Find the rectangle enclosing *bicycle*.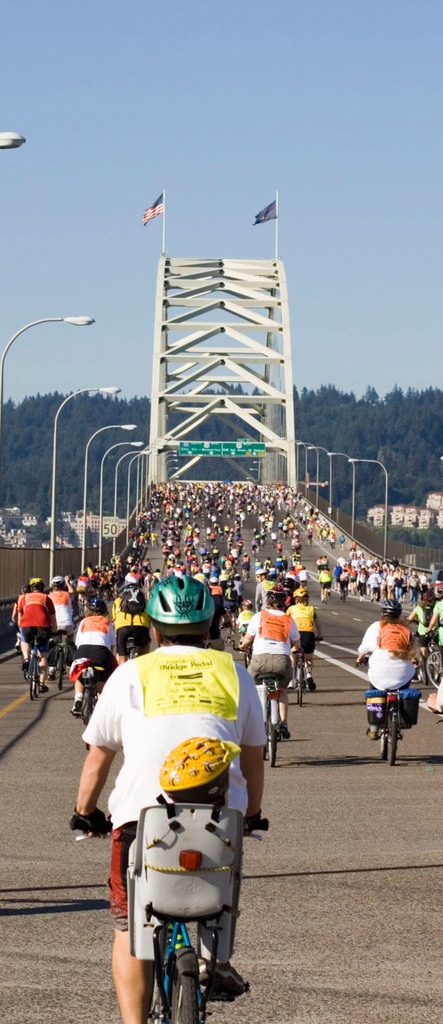
(240, 650, 277, 772).
